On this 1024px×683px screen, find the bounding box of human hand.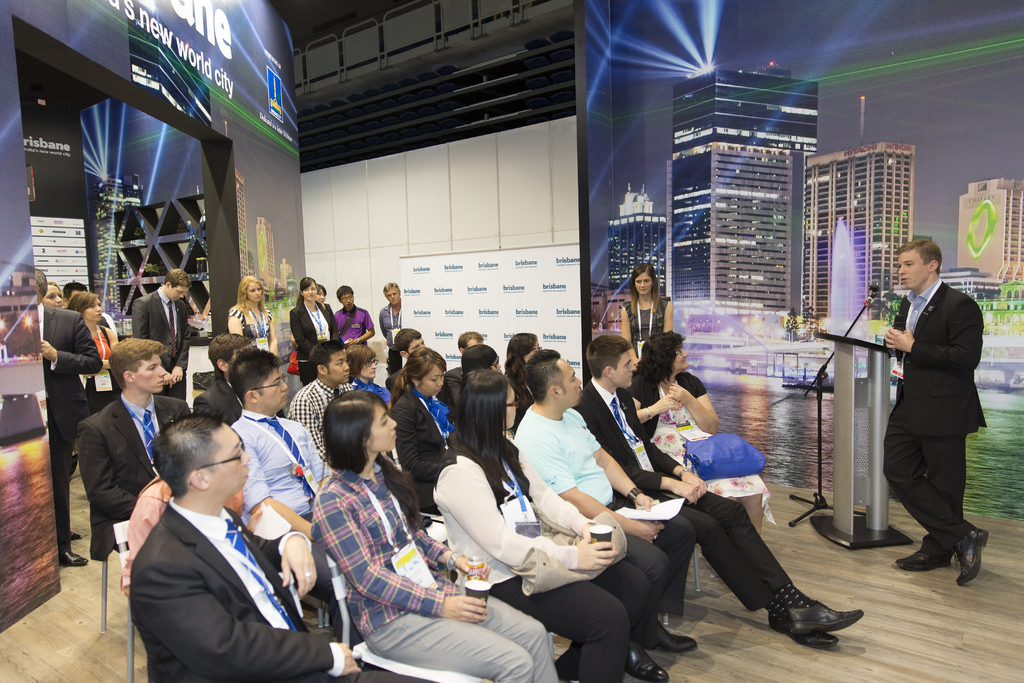
Bounding box: 343:339:356:348.
